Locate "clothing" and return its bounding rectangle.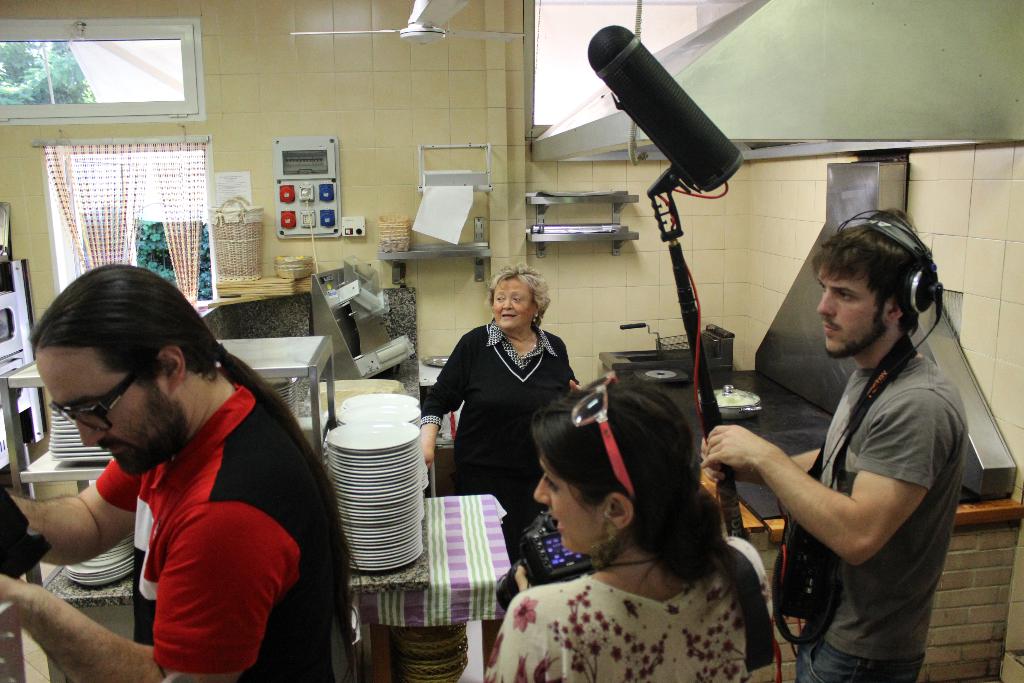
[left=55, top=308, right=318, bottom=672].
